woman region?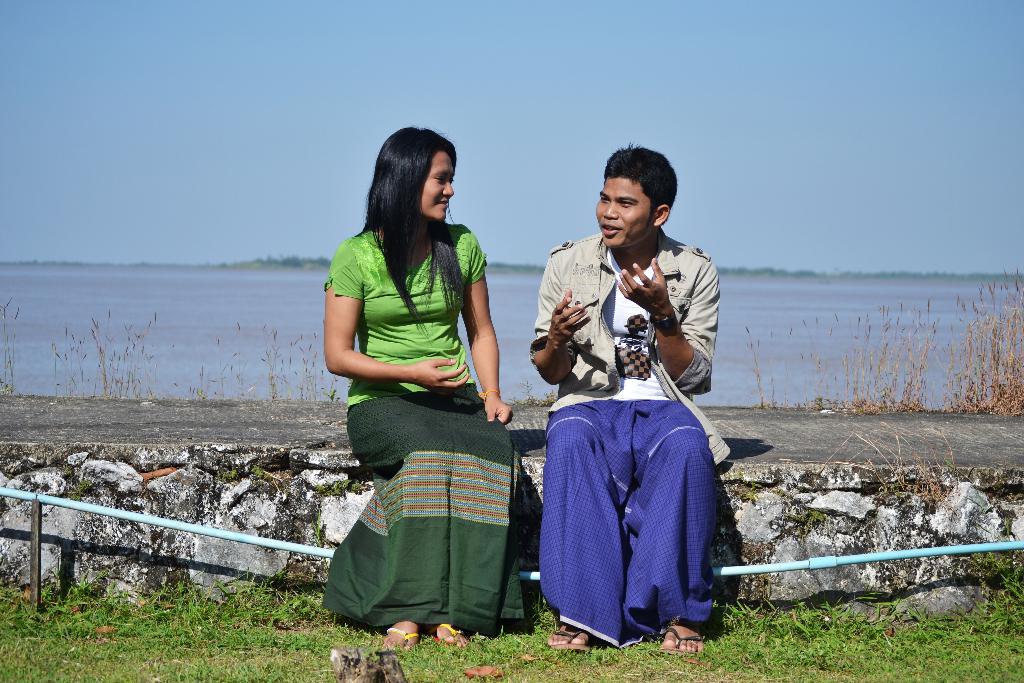
{"left": 326, "top": 129, "right": 509, "bottom": 657}
